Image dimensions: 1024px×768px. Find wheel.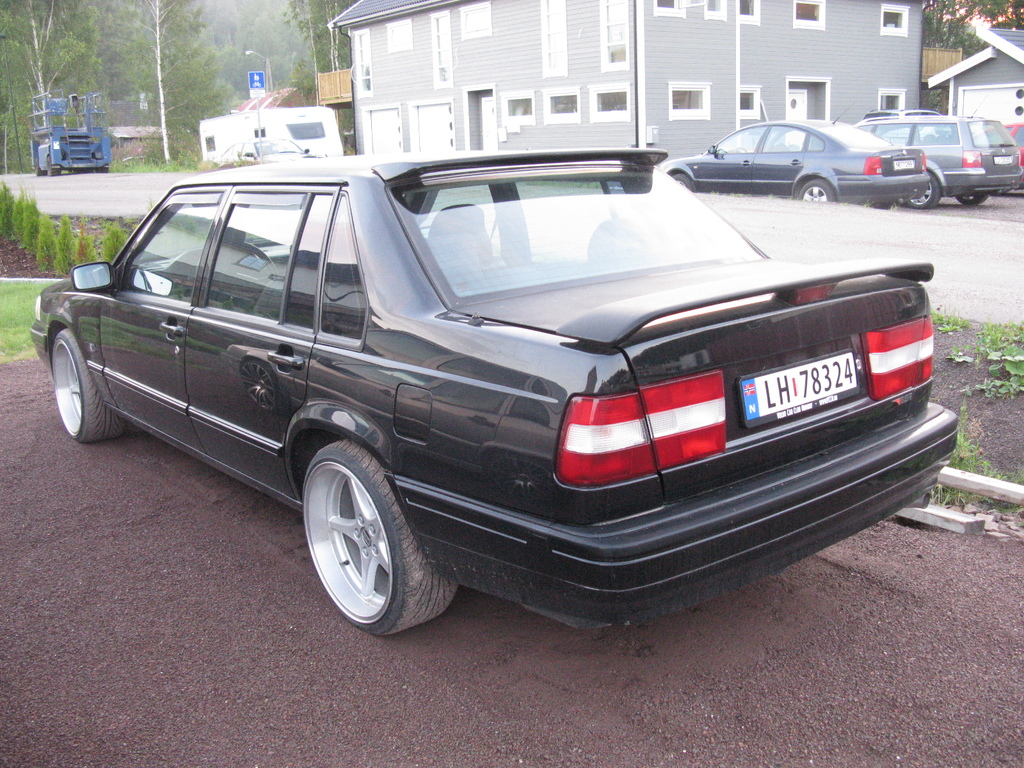
[x1=903, y1=170, x2=941, y2=209].
